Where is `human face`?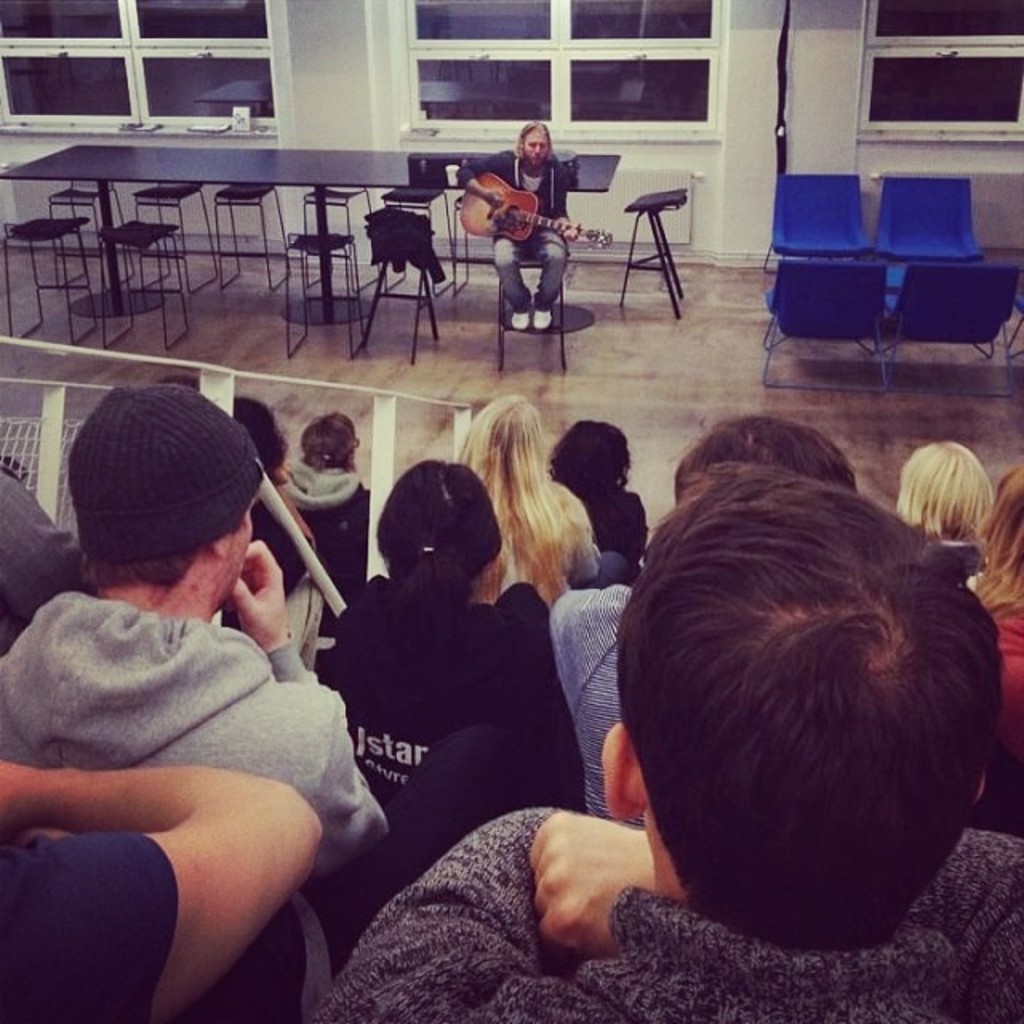
pyautogui.locateOnScreen(522, 128, 550, 166).
